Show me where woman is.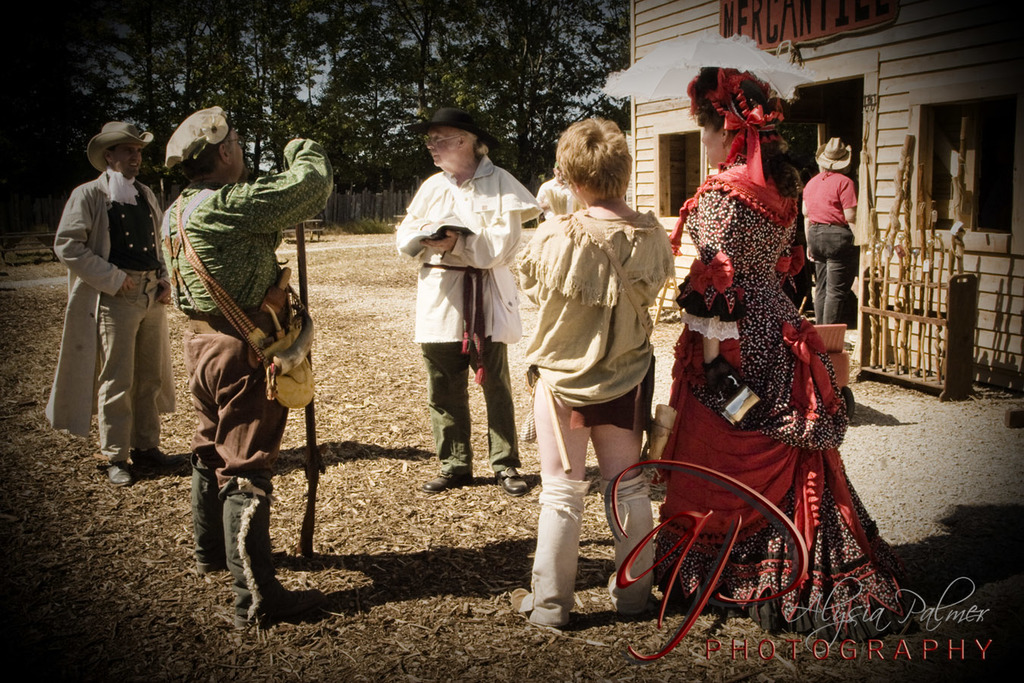
woman is at box(669, 61, 867, 630).
